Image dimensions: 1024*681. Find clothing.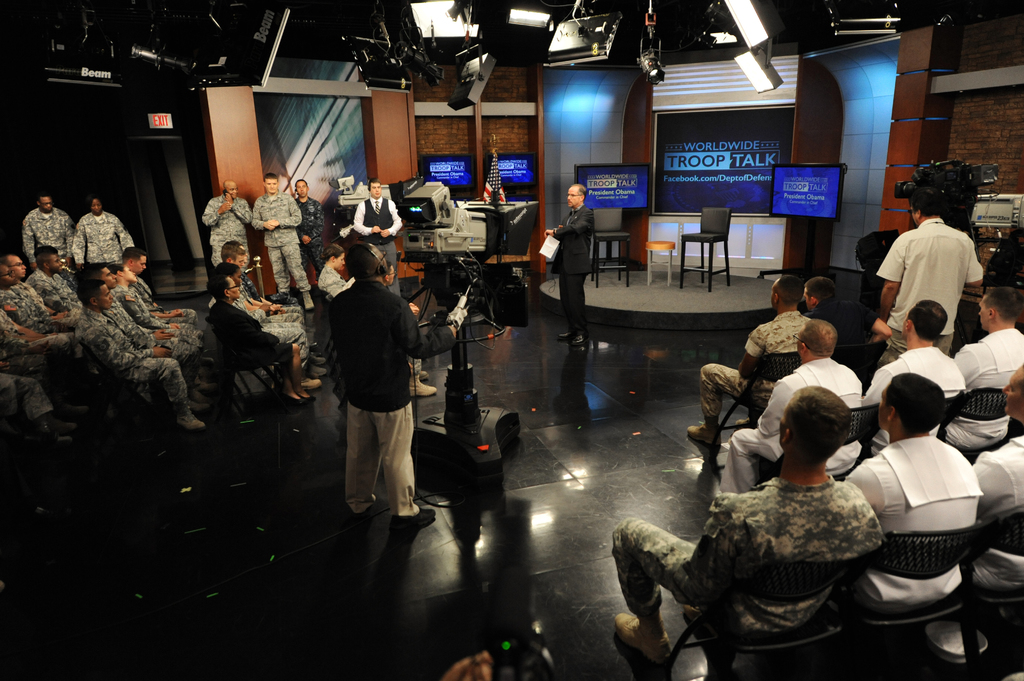
l=807, t=429, r=979, b=621.
